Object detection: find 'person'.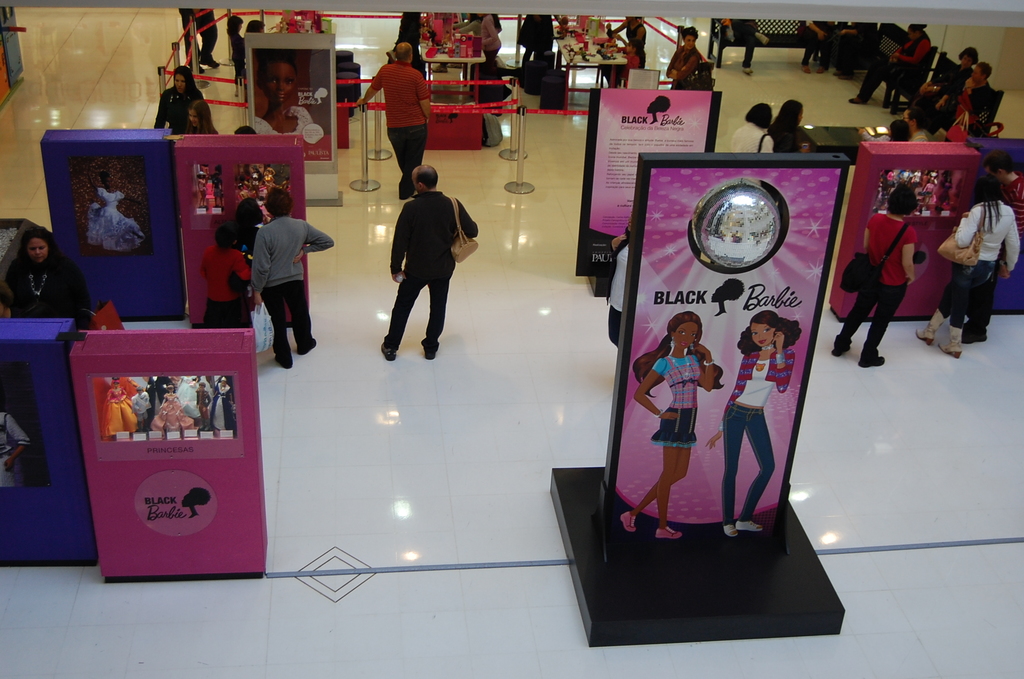
pyautogui.locateOnScreen(616, 39, 640, 83).
